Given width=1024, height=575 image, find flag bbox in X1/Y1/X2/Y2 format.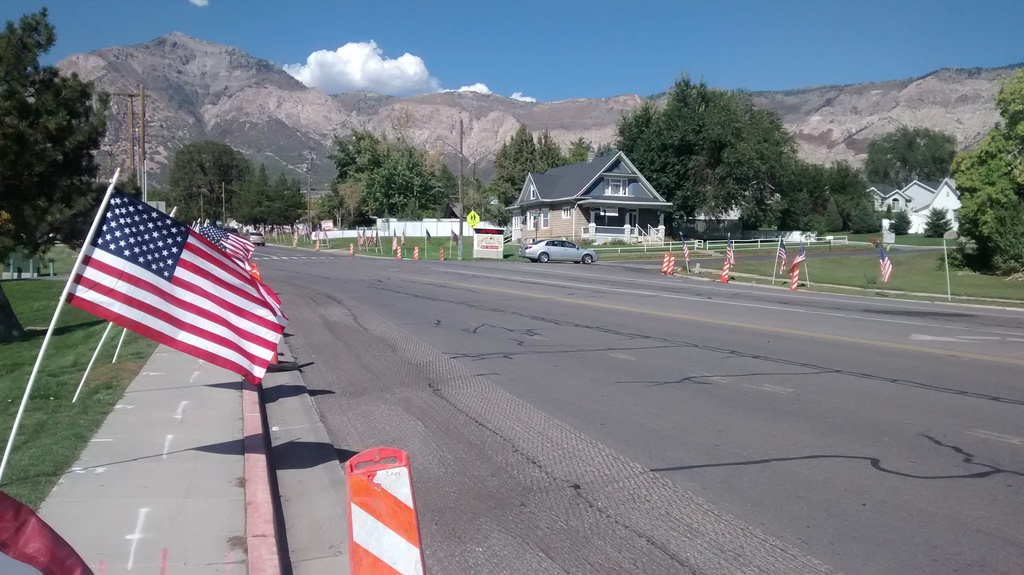
289/222/297/248.
